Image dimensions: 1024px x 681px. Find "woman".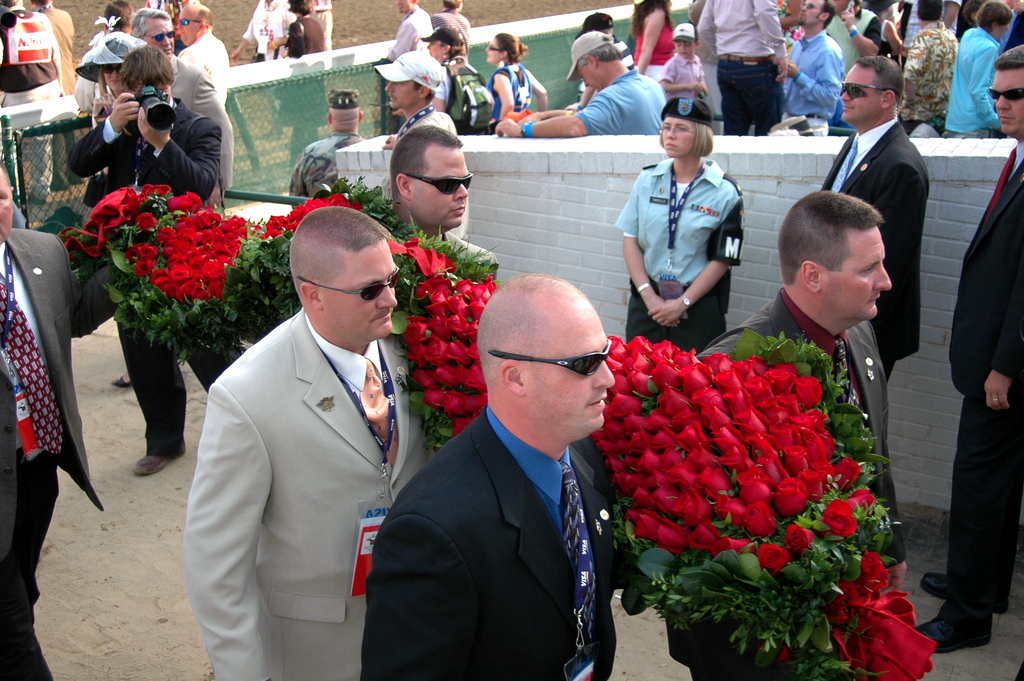
[left=630, top=0, right=679, bottom=81].
